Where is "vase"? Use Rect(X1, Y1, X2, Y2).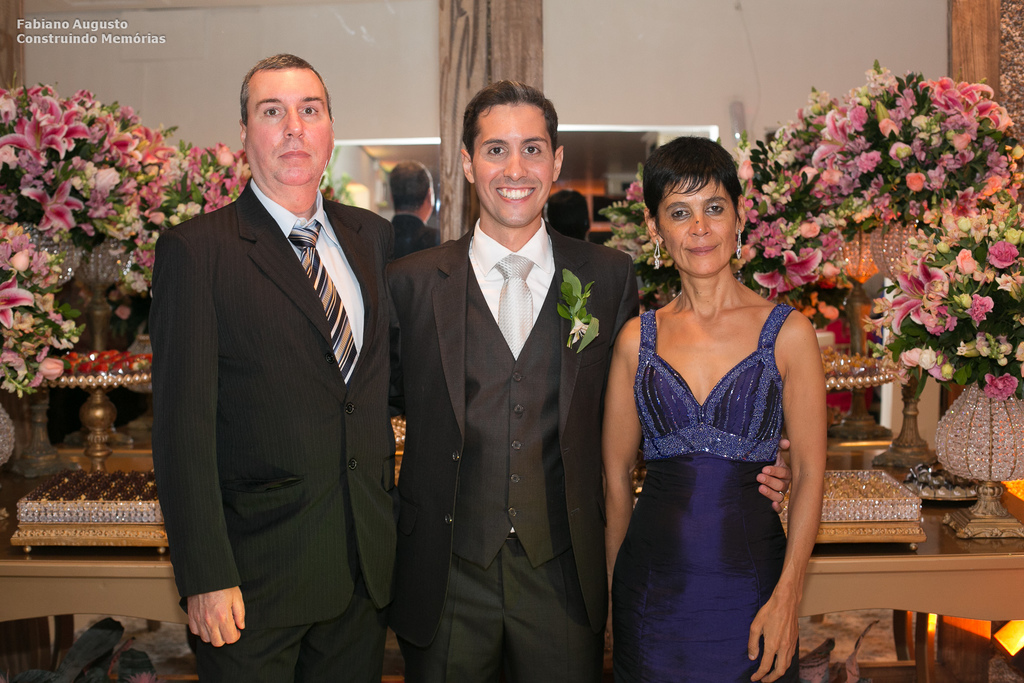
Rect(933, 381, 1023, 536).
